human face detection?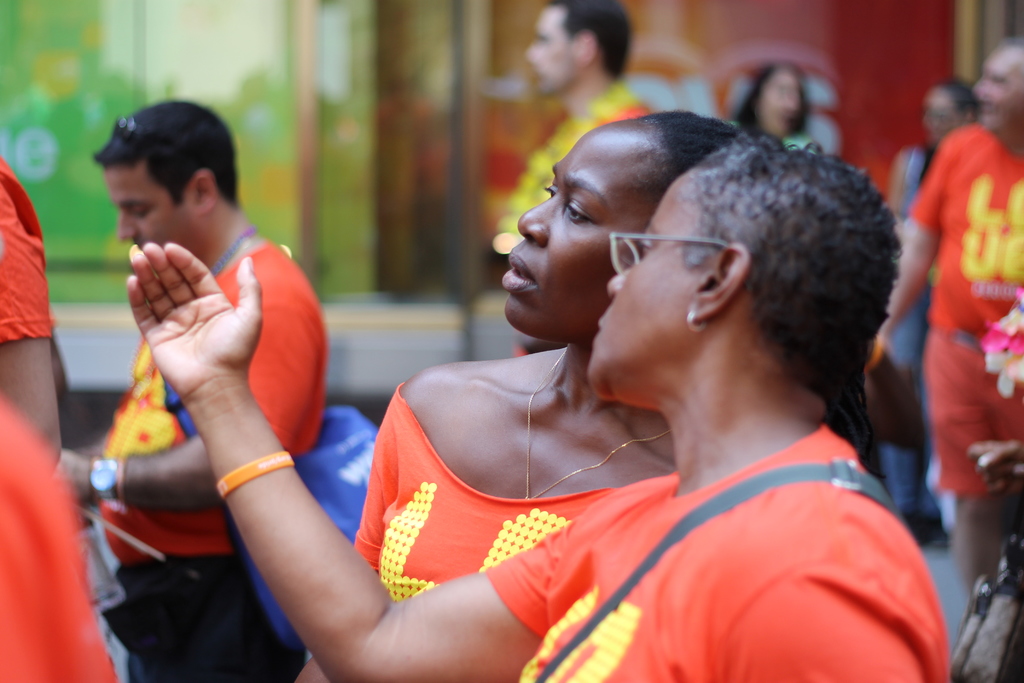
<region>504, 126, 656, 331</region>
